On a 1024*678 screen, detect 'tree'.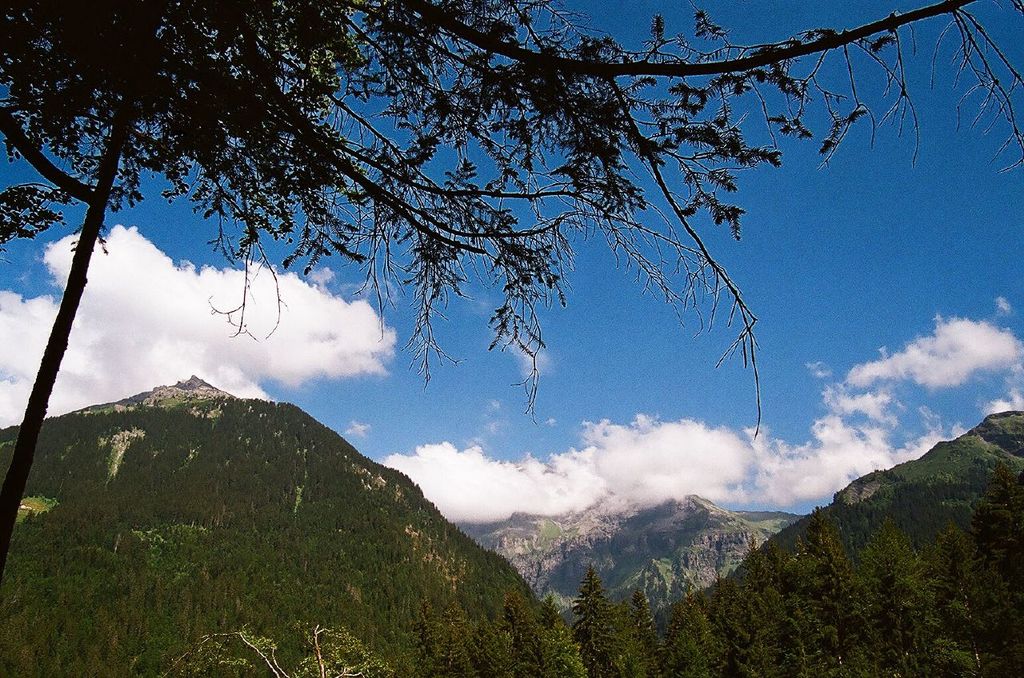
x1=0 y1=0 x2=956 y2=596.
